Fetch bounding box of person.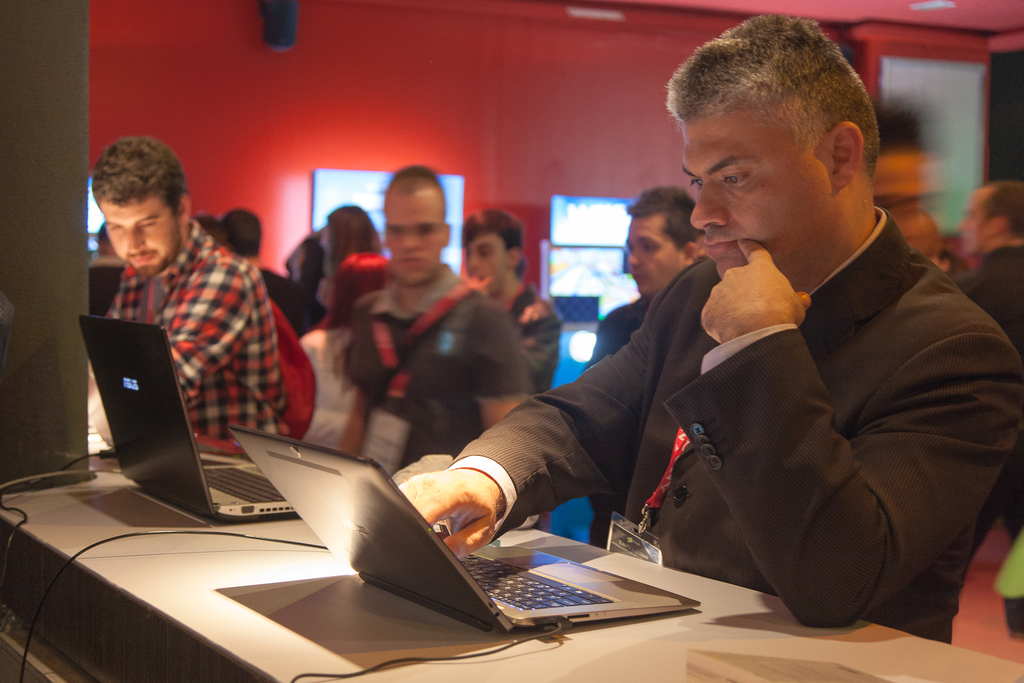
Bbox: l=945, t=178, r=1023, b=526.
